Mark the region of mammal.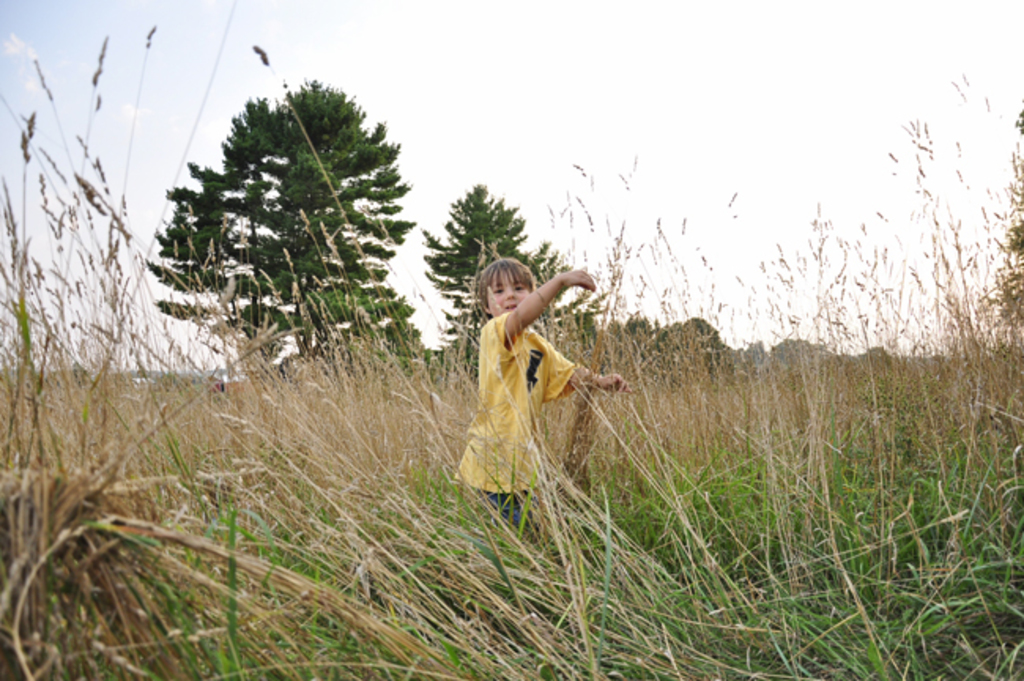
Region: [454, 251, 624, 511].
